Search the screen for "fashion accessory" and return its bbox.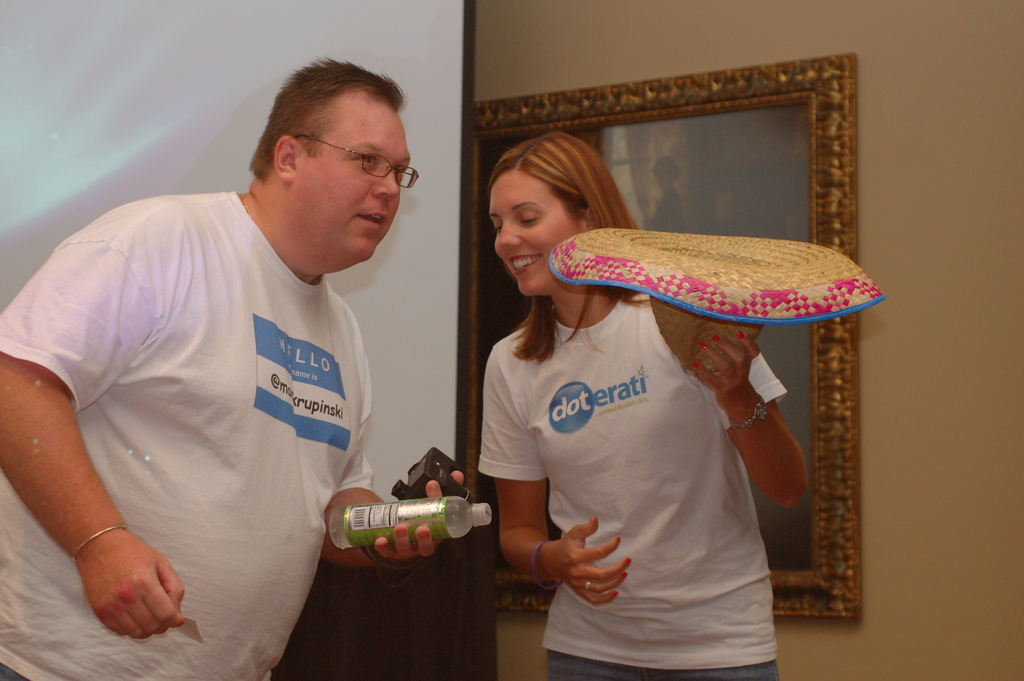
Found: x1=529 y1=539 x2=566 y2=592.
